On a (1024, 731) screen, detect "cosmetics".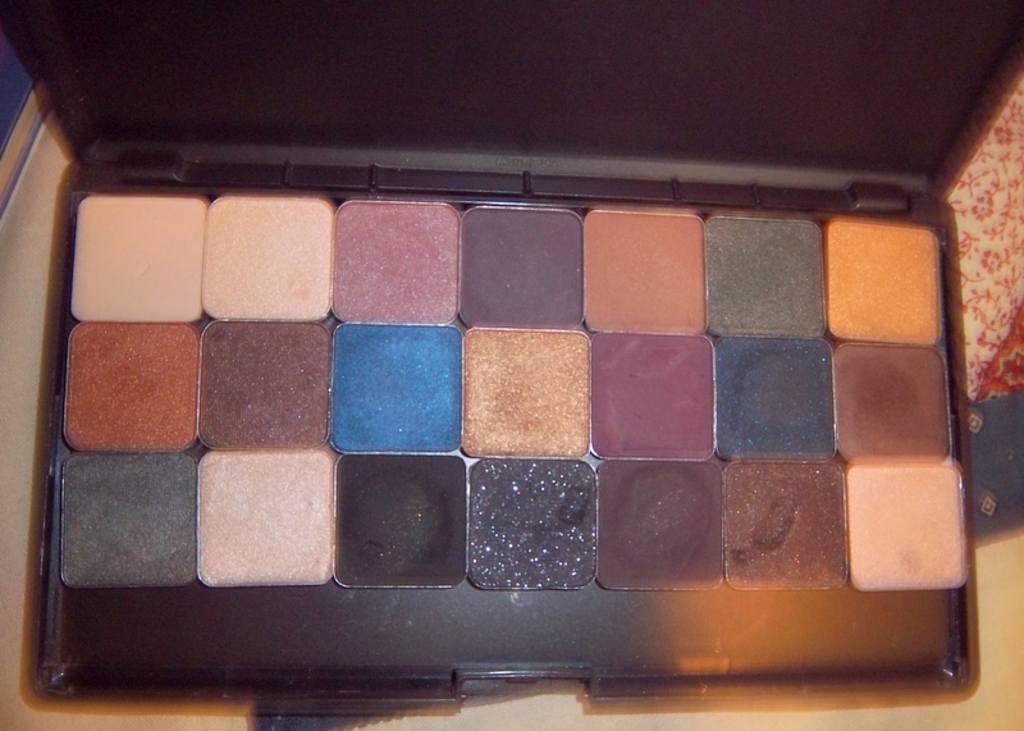
bbox(847, 465, 968, 590).
